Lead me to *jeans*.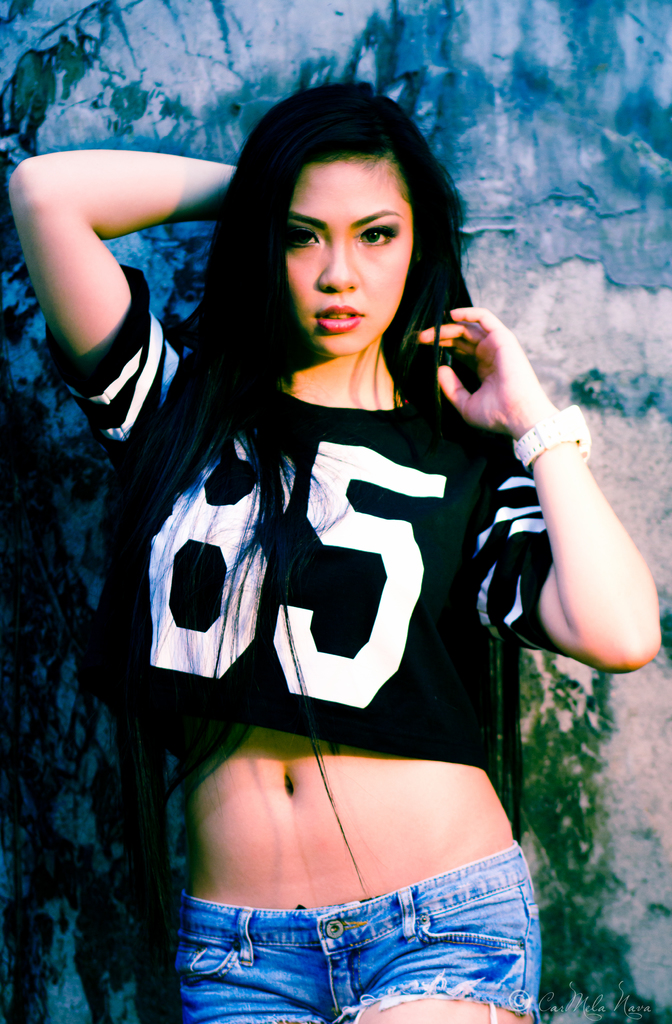
Lead to (177, 833, 545, 1023).
